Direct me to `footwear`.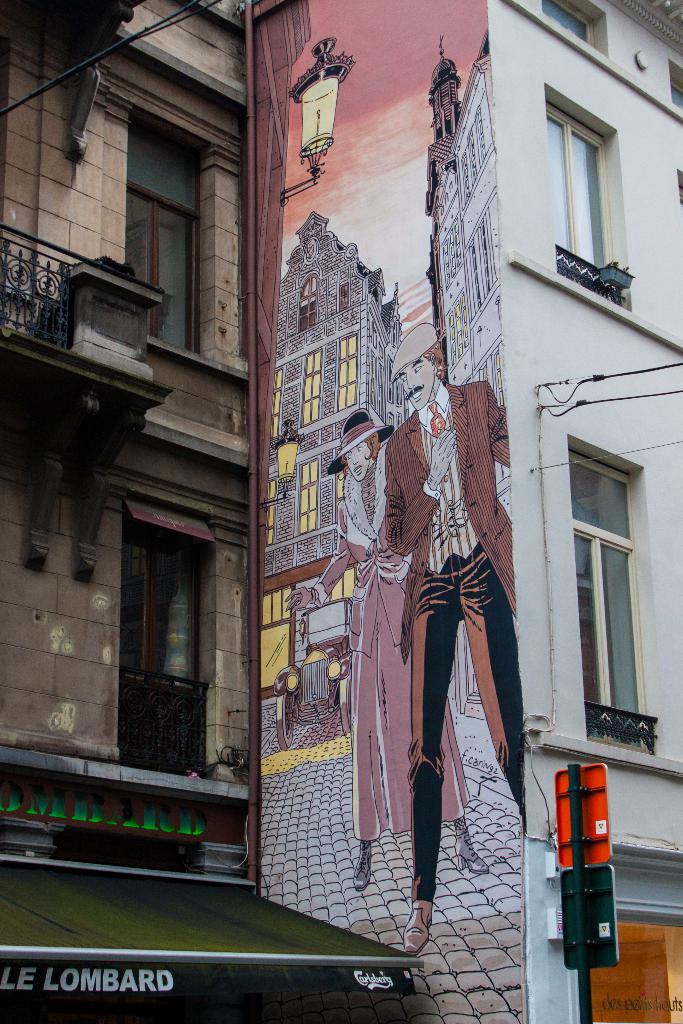
Direction: 397/894/436/954.
